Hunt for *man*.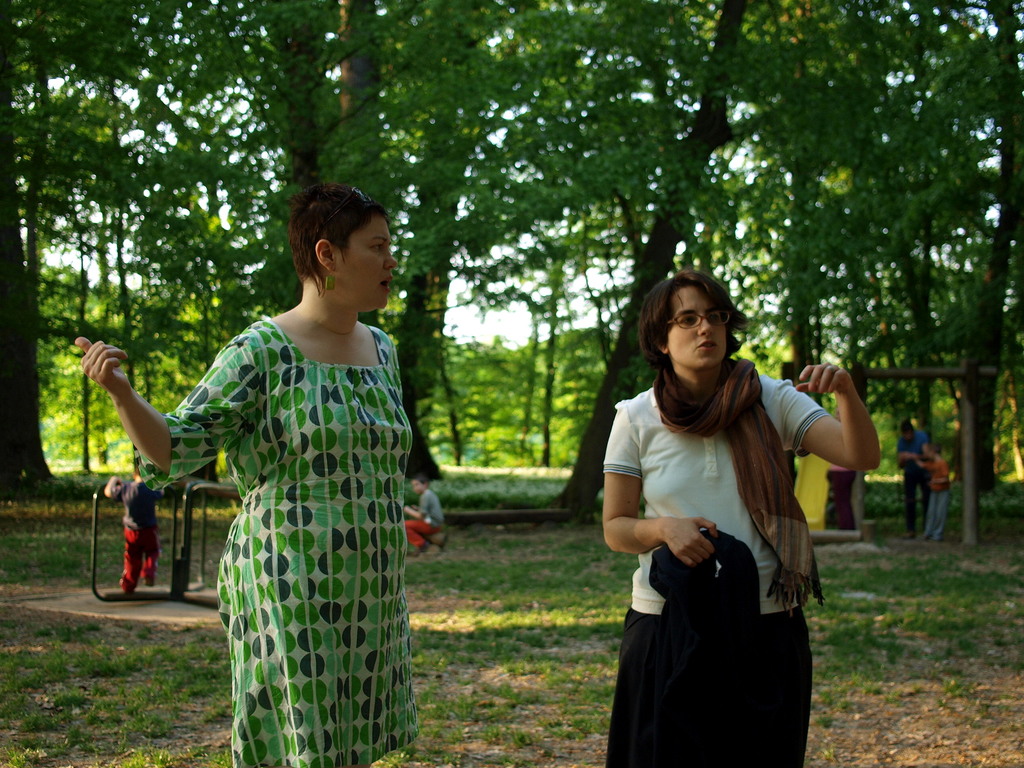
Hunted down at (x1=898, y1=422, x2=927, y2=537).
